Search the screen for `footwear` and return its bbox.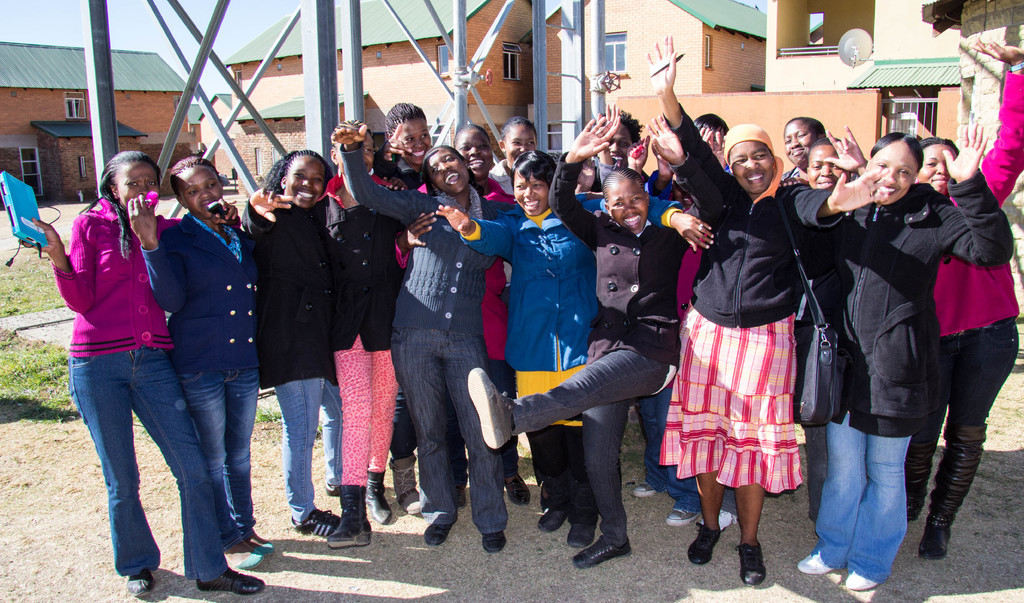
Found: x1=393 y1=454 x2=424 y2=517.
